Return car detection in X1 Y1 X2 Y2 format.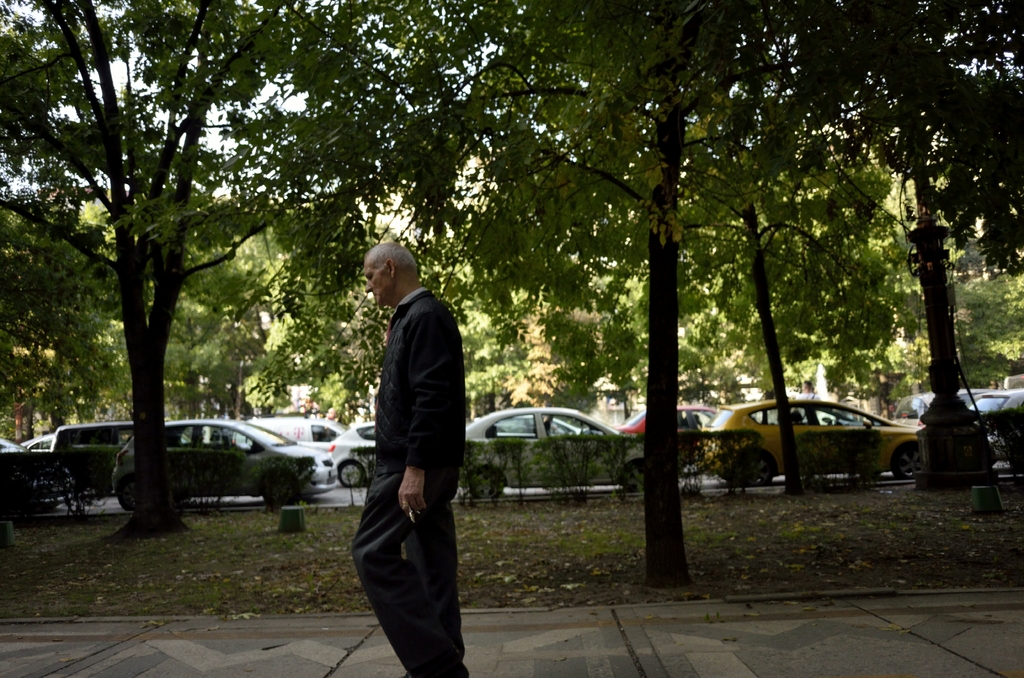
328 421 380 487.
